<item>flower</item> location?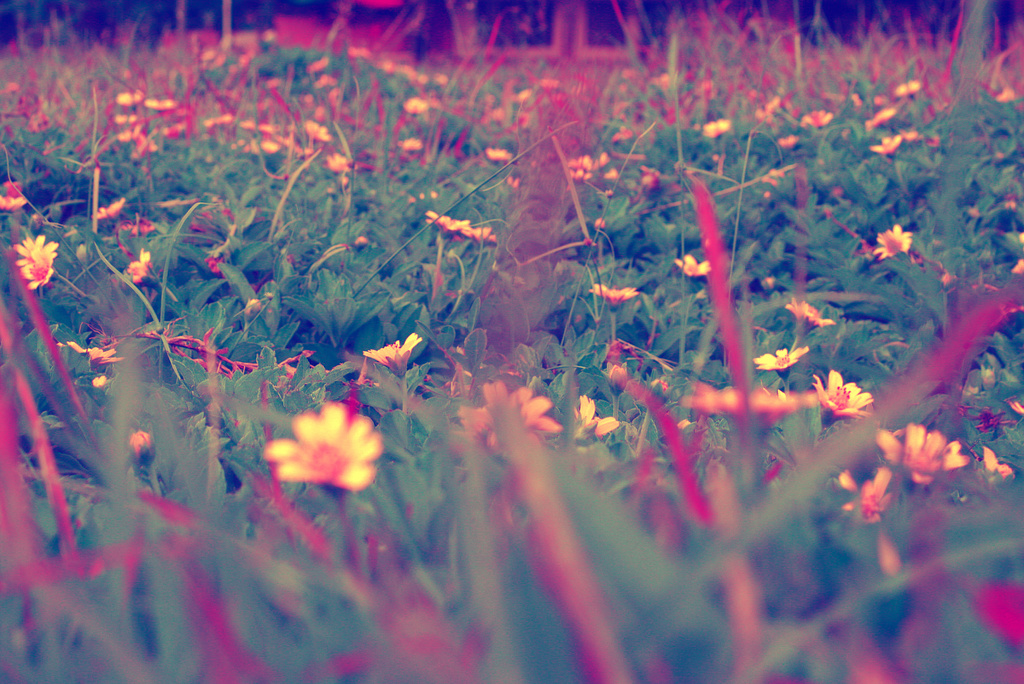
59, 338, 94, 356
